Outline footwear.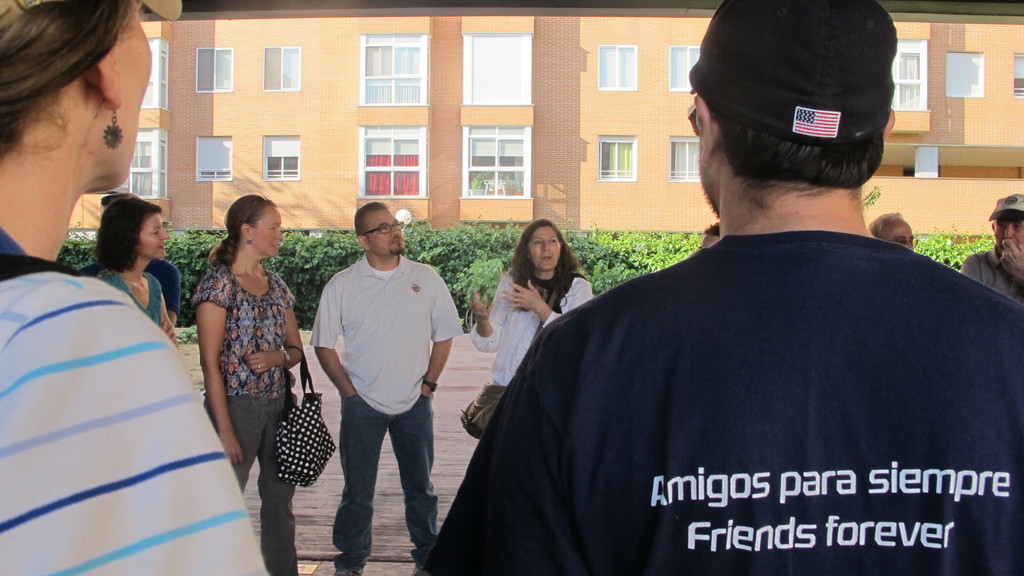
Outline: <box>330,564,362,575</box>.
